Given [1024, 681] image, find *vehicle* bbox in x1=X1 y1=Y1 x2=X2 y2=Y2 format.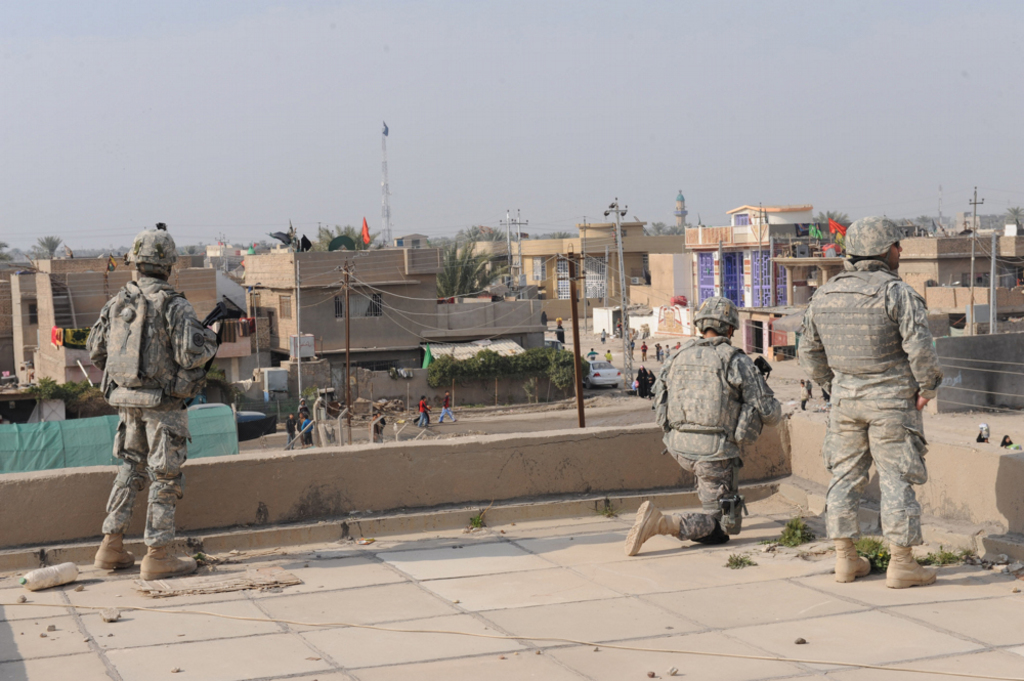
x1=542 y1=341 x2=565 y2=350.
